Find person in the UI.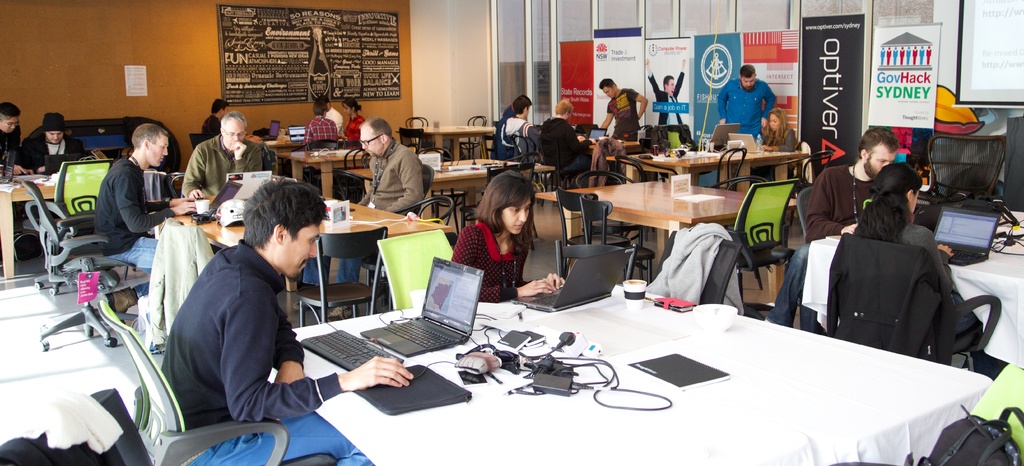
UI element at (446,174,569,304).
